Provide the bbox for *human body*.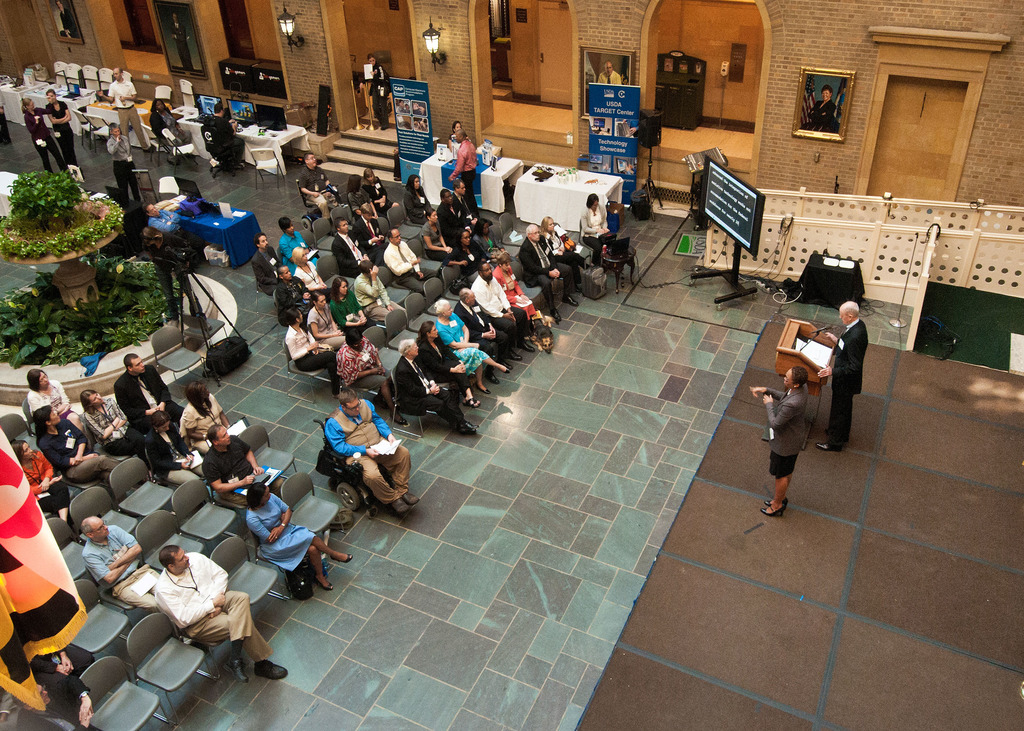
[x1=362, y1=166, x2=391, y2=224].
